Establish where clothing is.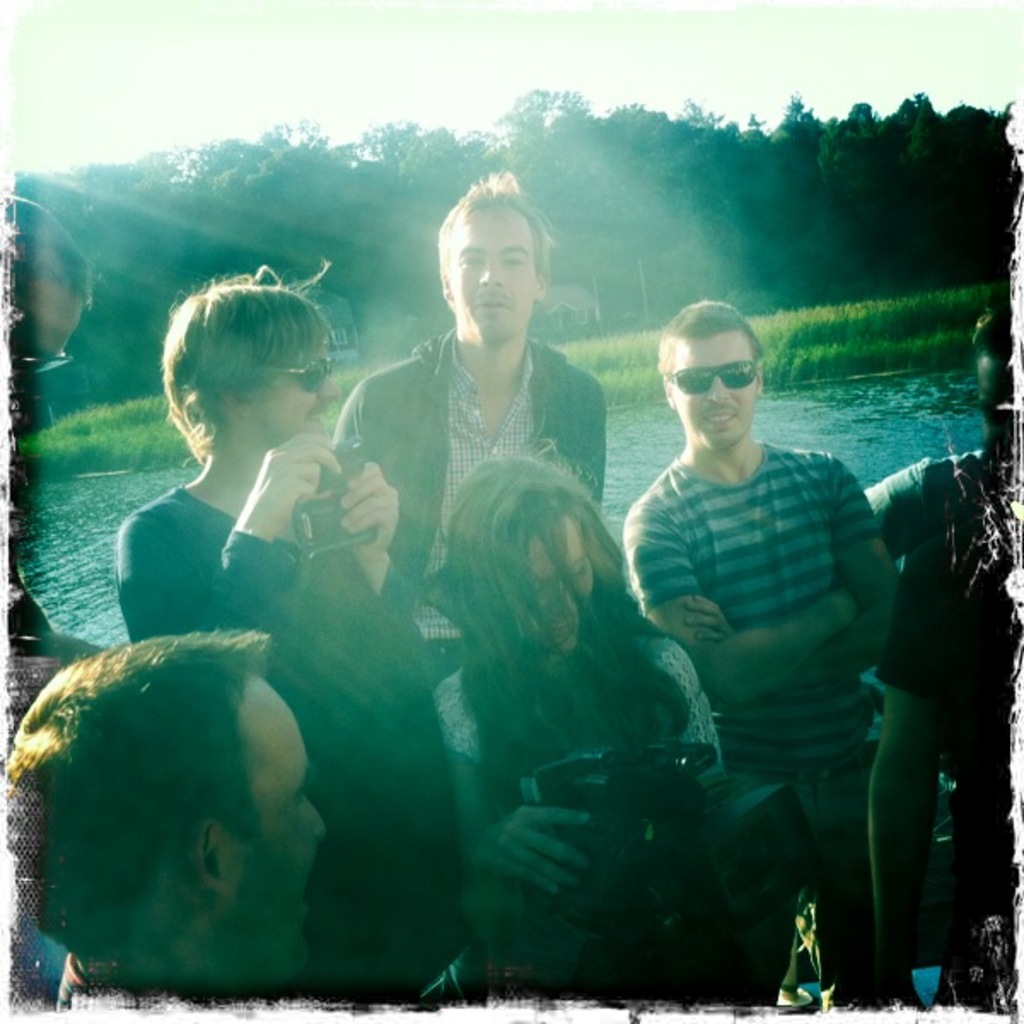
Established at bbox(613, 447, 930, 1017).
